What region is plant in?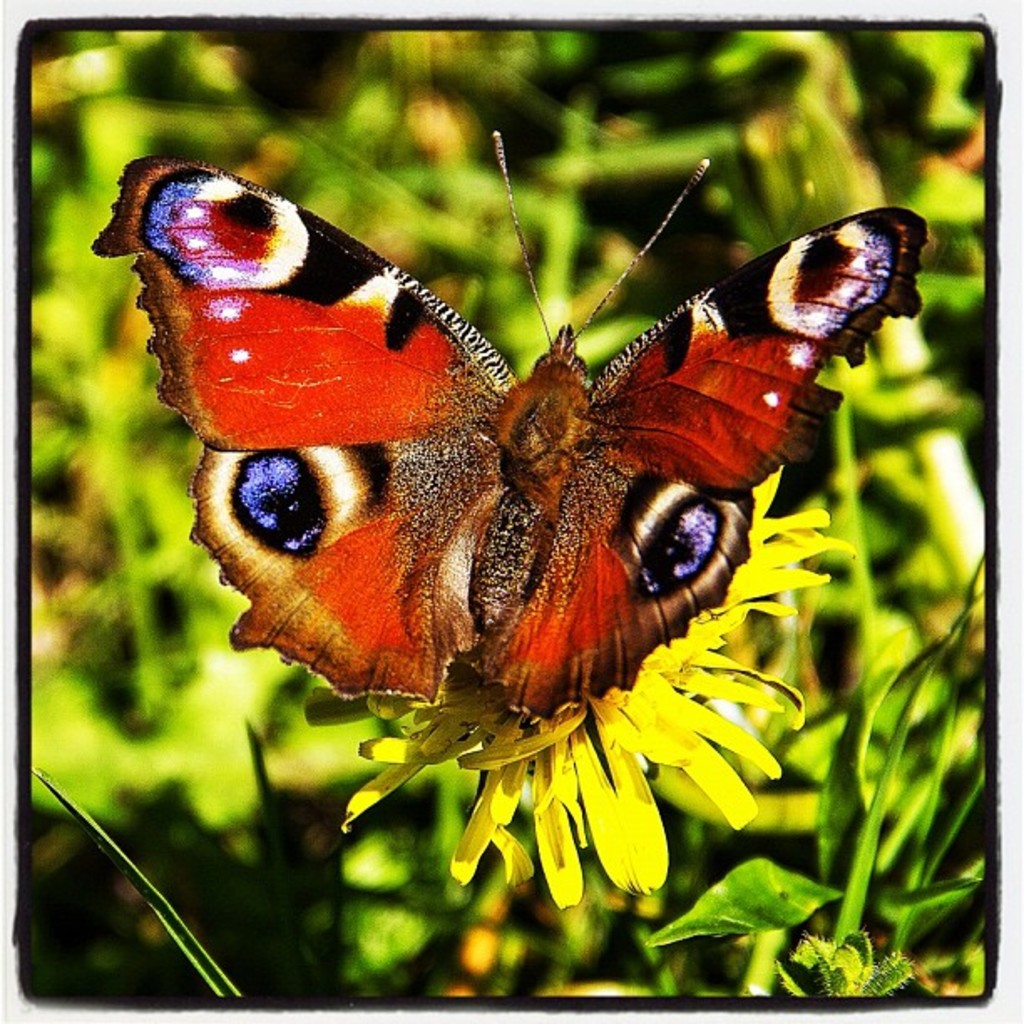
bbox(773, 930, 915, 1001).
